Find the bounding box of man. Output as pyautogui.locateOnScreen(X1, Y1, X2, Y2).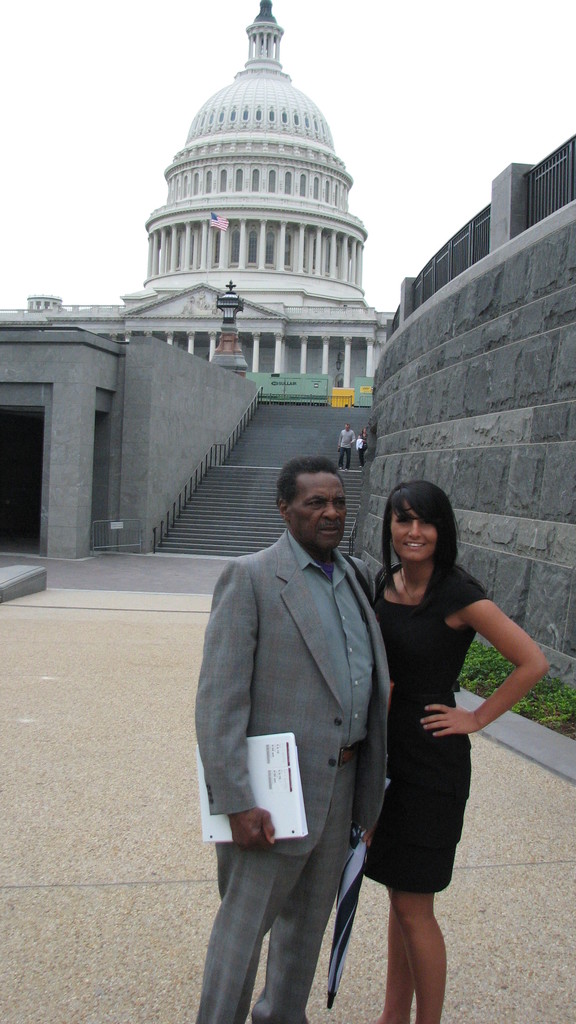
pyautogui.locateOnScreen(188, 459, 404, 1023).
